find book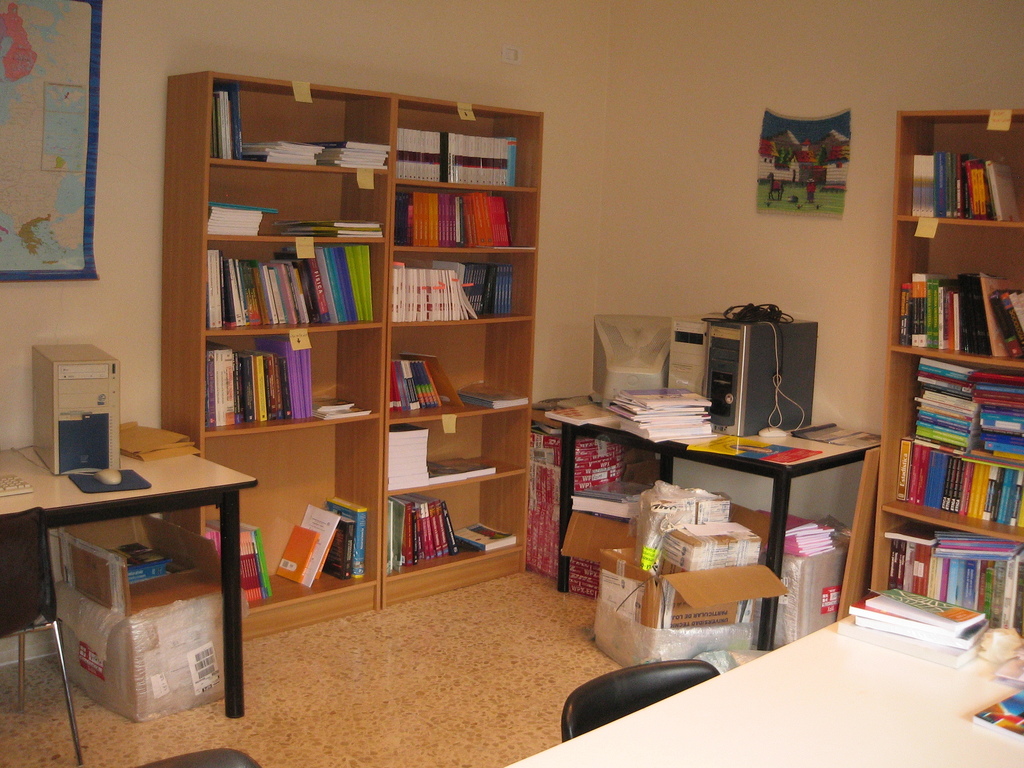
{"left": 967, "top": 687, "right": 1023, "bottom": 742}
